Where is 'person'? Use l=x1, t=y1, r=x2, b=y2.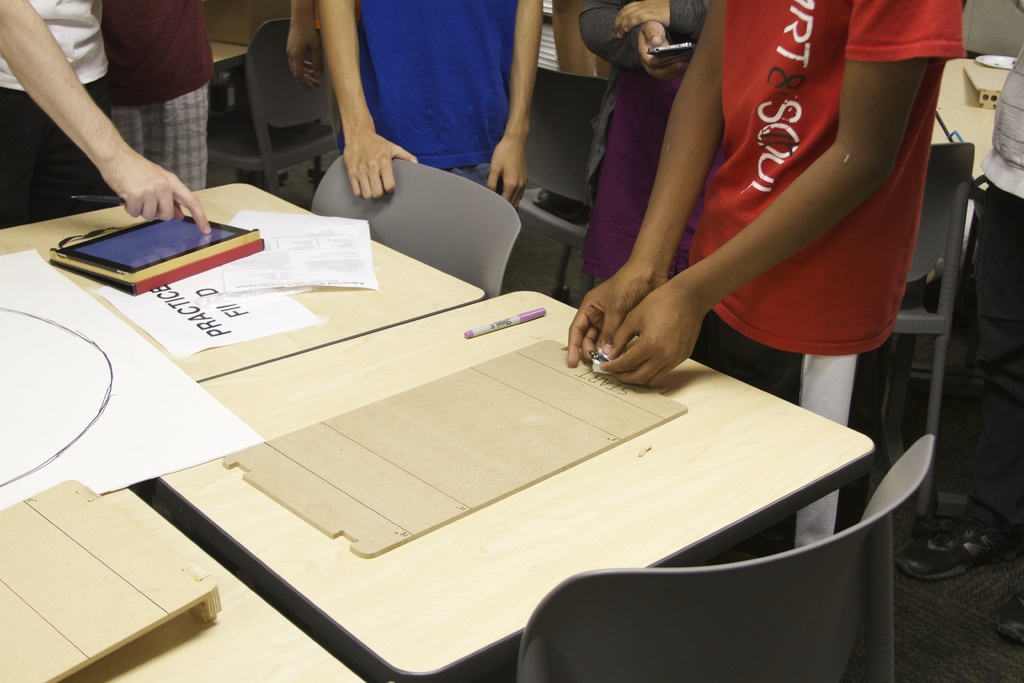
l=312, t=0, r=547, b=261.
